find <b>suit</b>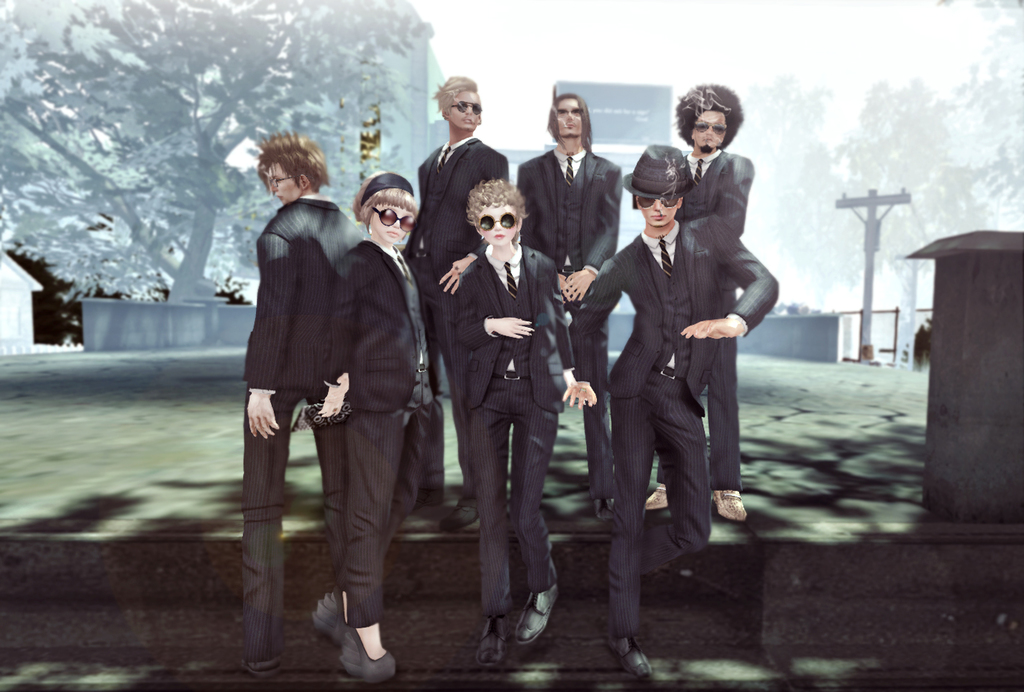
region(242, 197, 356, 673)
